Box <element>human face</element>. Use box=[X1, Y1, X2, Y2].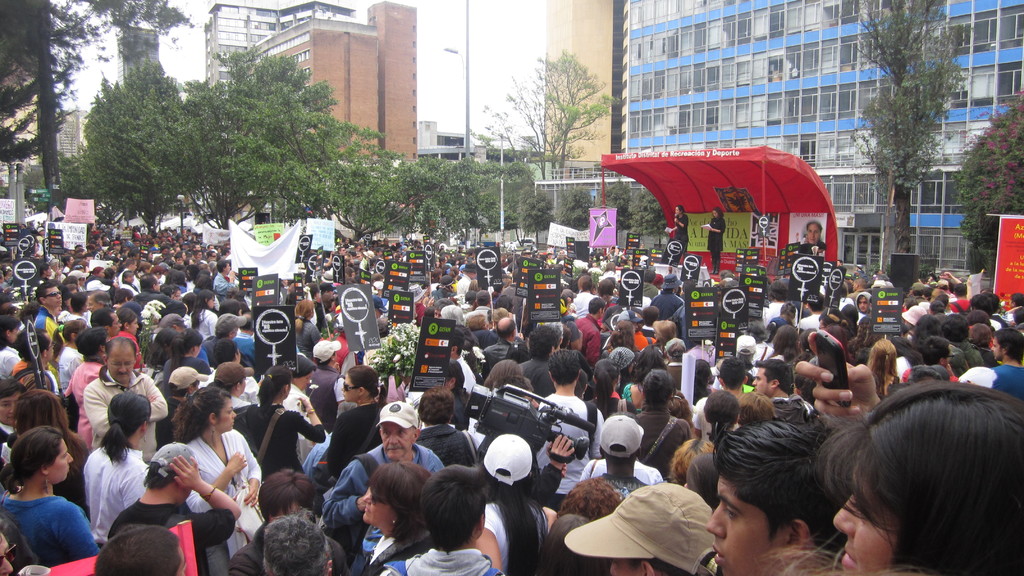
box=[753, 365, 773, 396].
